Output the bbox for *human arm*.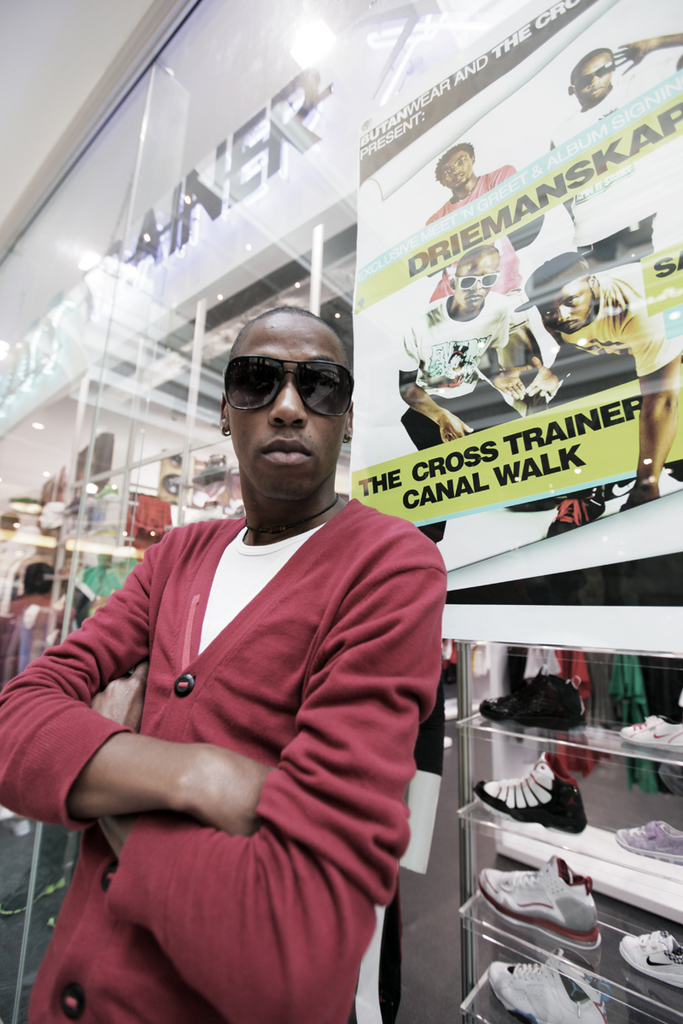
<bbox>522, 342, 590, 402</bbox>.
